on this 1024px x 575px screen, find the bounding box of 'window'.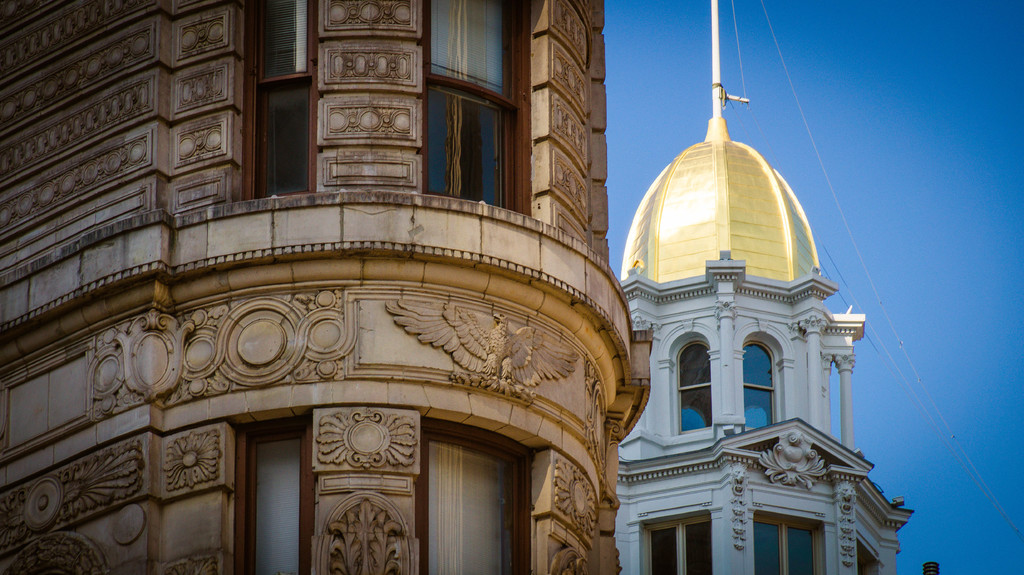
Bounding box: select_region(420, 0, 552, 216).
